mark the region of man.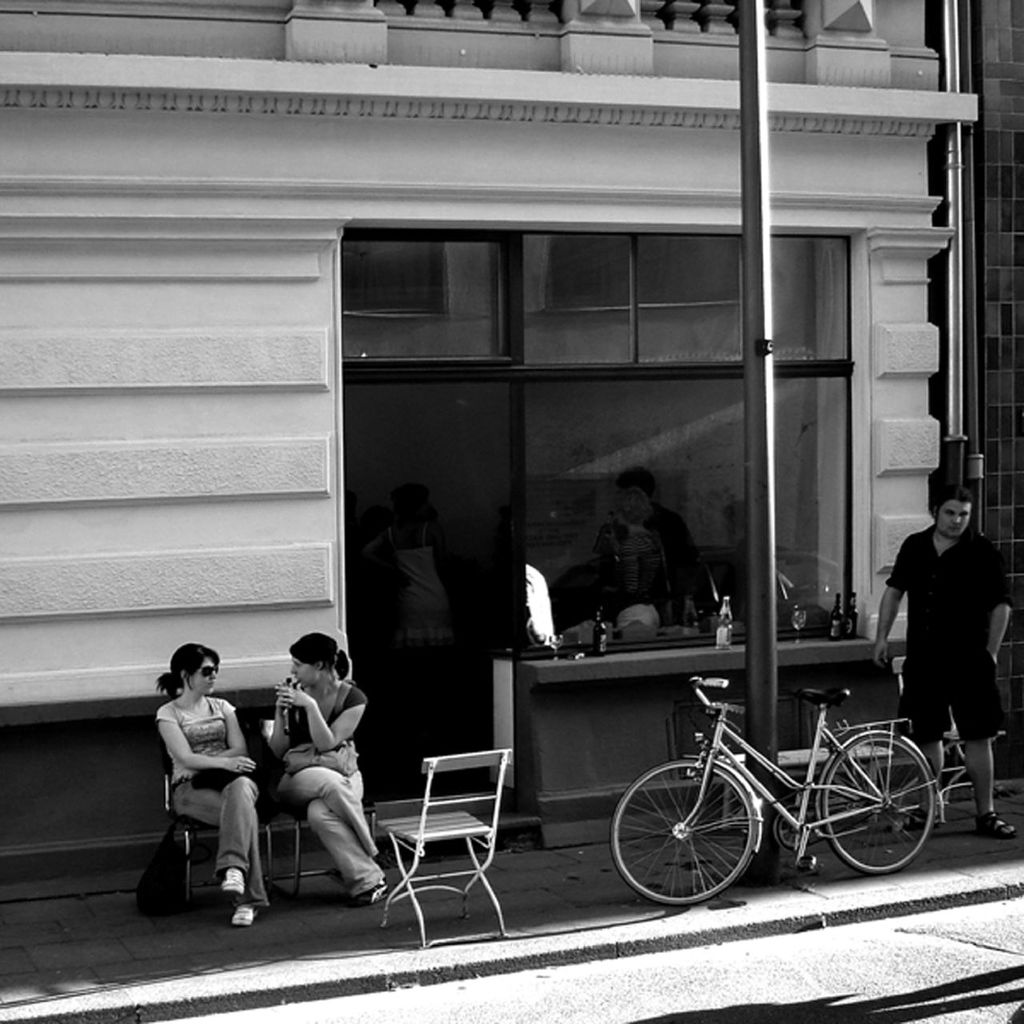
Region: detection(596, 458, 696, 624).
